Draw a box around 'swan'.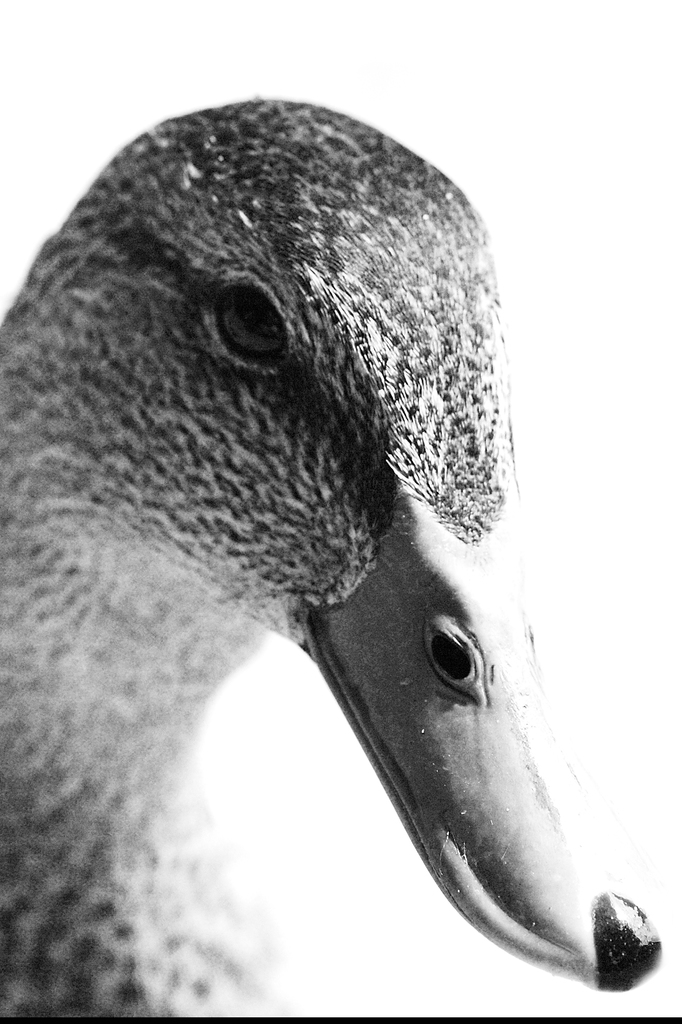
BBox(0, 92, 664, 1018).
